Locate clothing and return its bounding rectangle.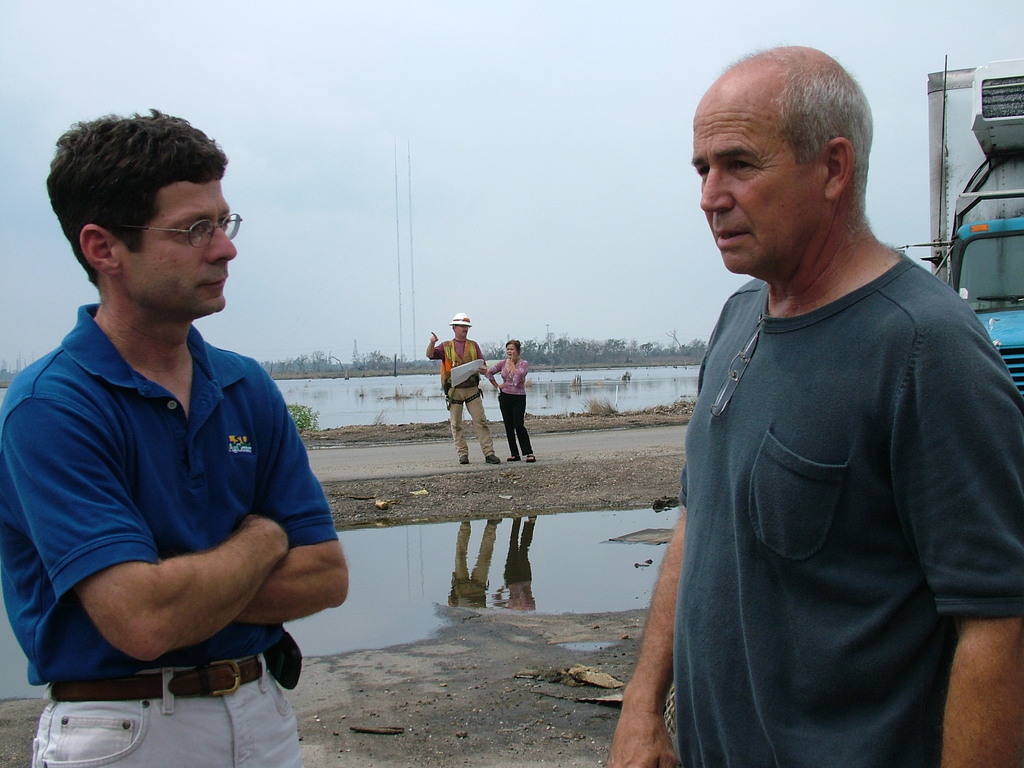
select_region(0, 301, 340, 767).
